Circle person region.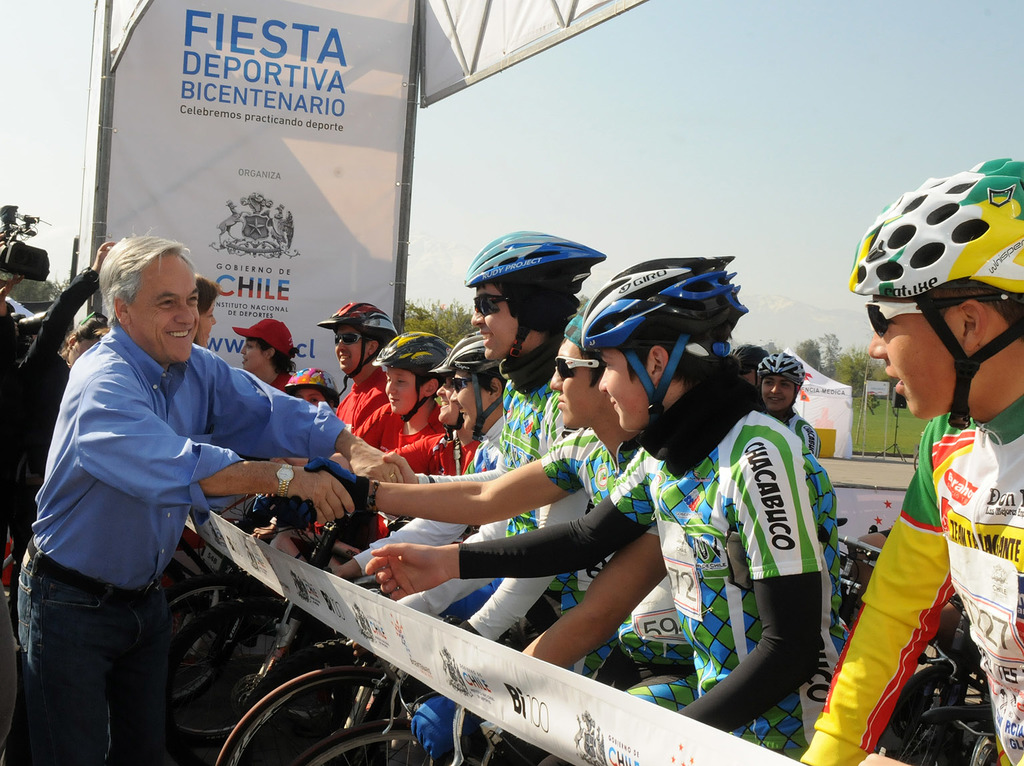
Region: <region>290, 297, 693, 765</region>.
